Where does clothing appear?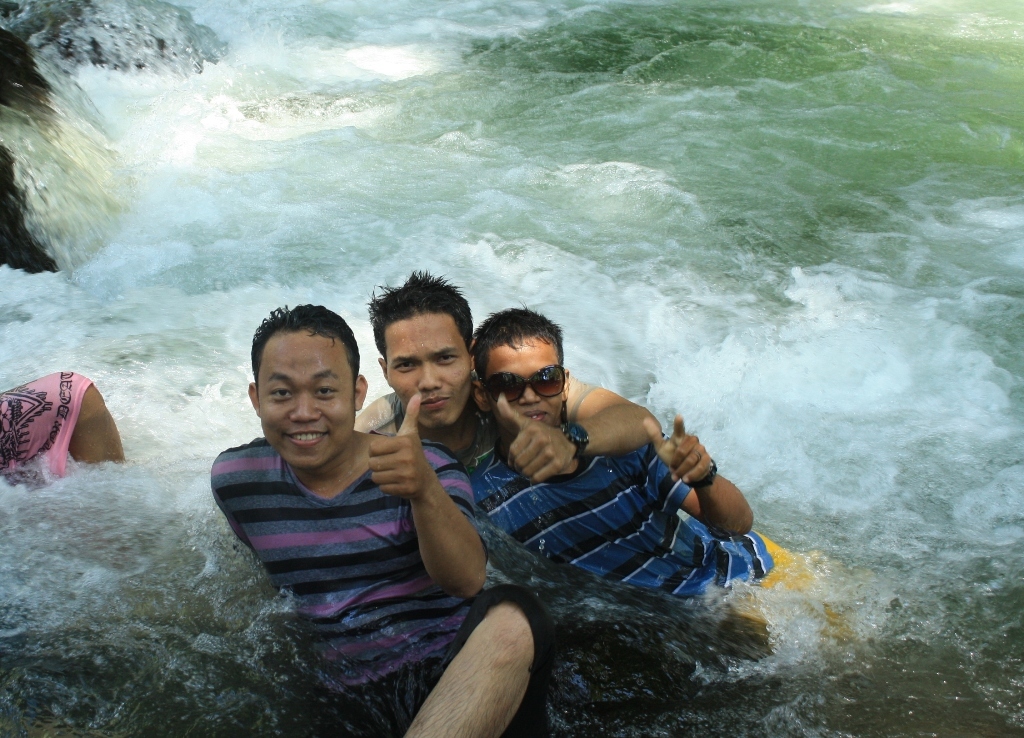
Appears at Rect(211, 434, 559, 737).
